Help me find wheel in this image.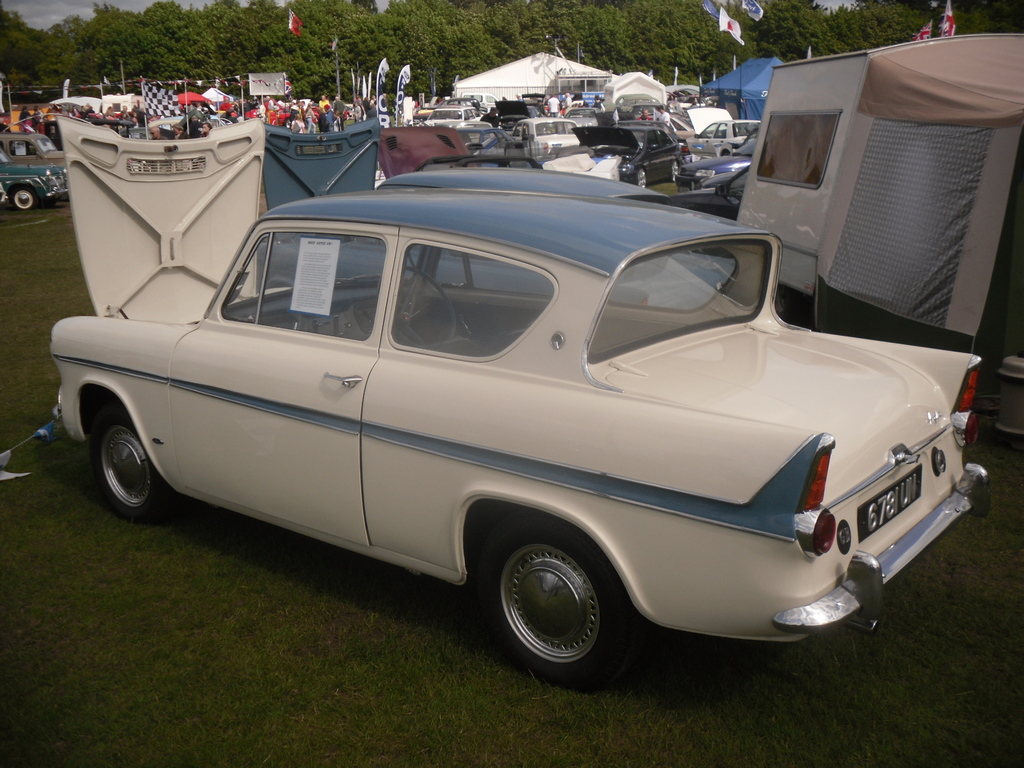
Found it: x1=394, y1=265, x2=456, y2=362.
